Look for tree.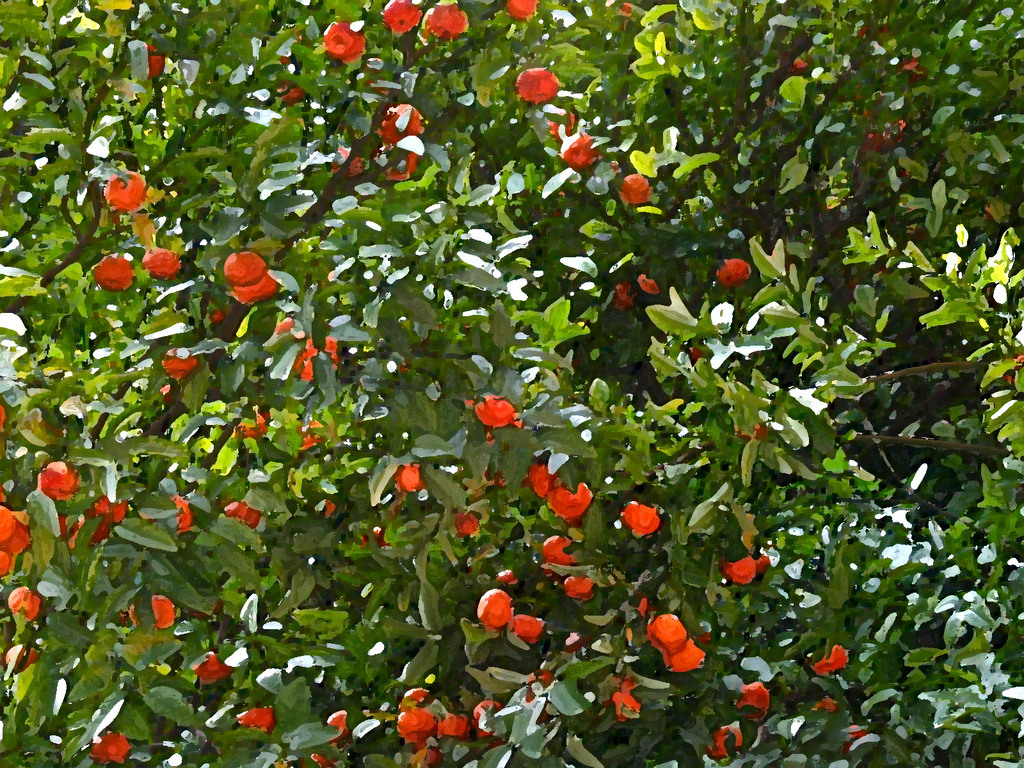
Found: {"x1": 0, "y1": 3, "x2": 1007, "y2": 757}.
